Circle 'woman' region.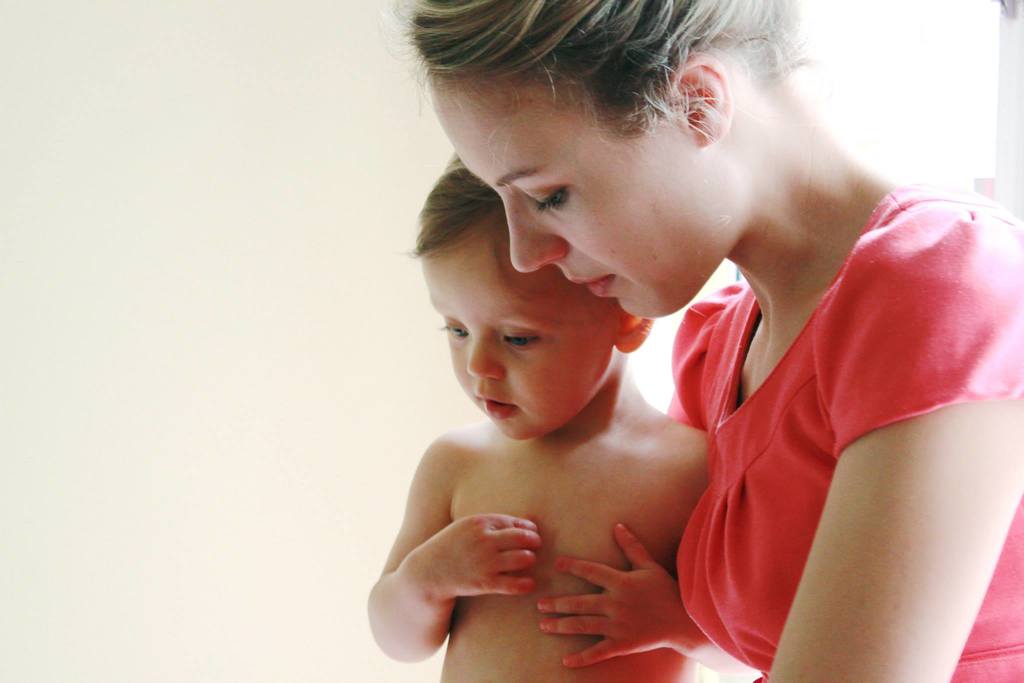
Region: [264,0,1023,682].
